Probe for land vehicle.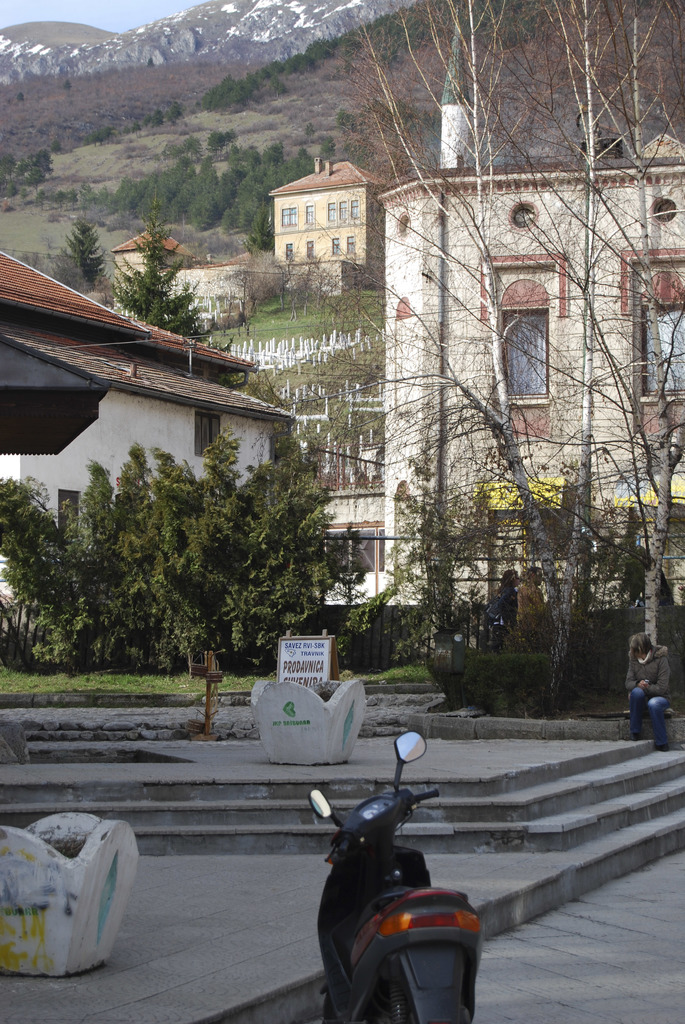
Probe result: select_region(315, 804, 491, 1019).
